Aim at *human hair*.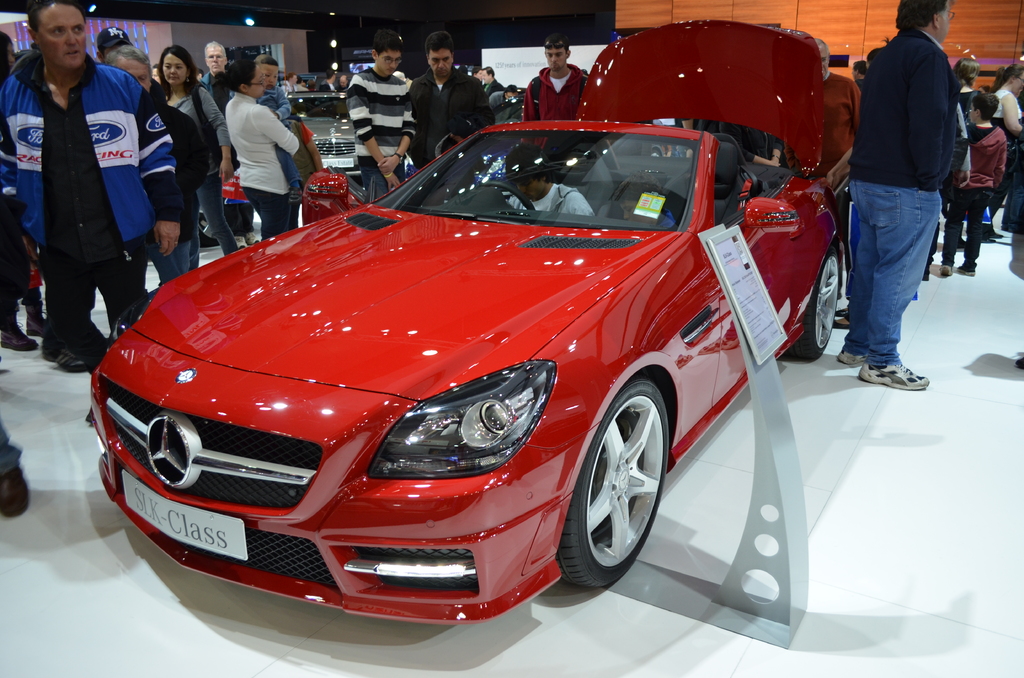
Aimed at region(257, 54, 281, 70).
